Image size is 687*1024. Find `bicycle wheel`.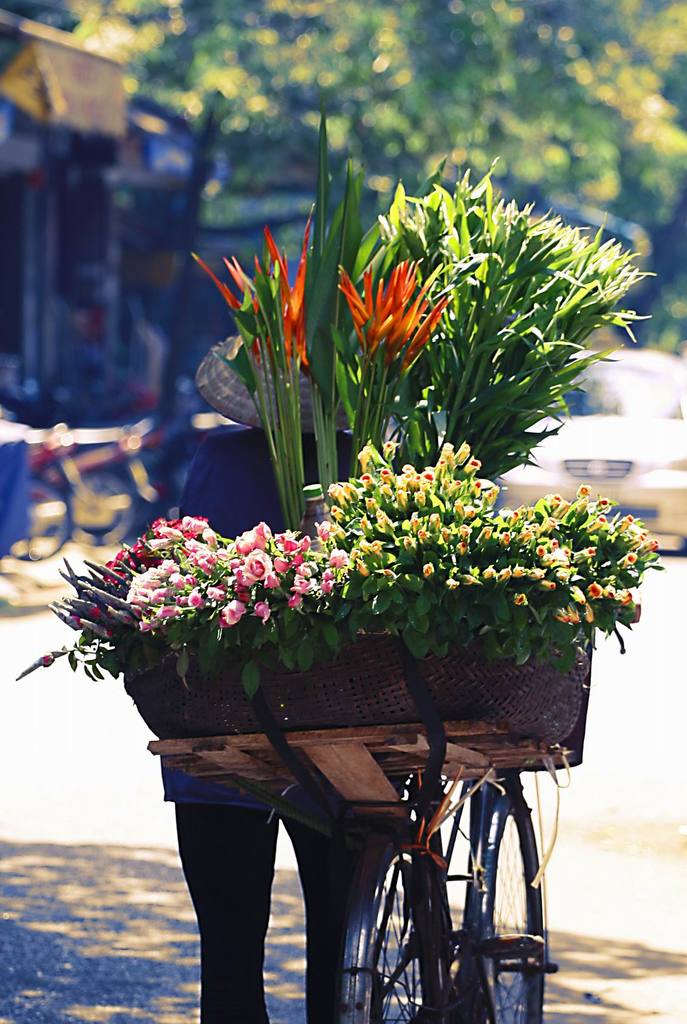
[471, 784, 558, 1023].
